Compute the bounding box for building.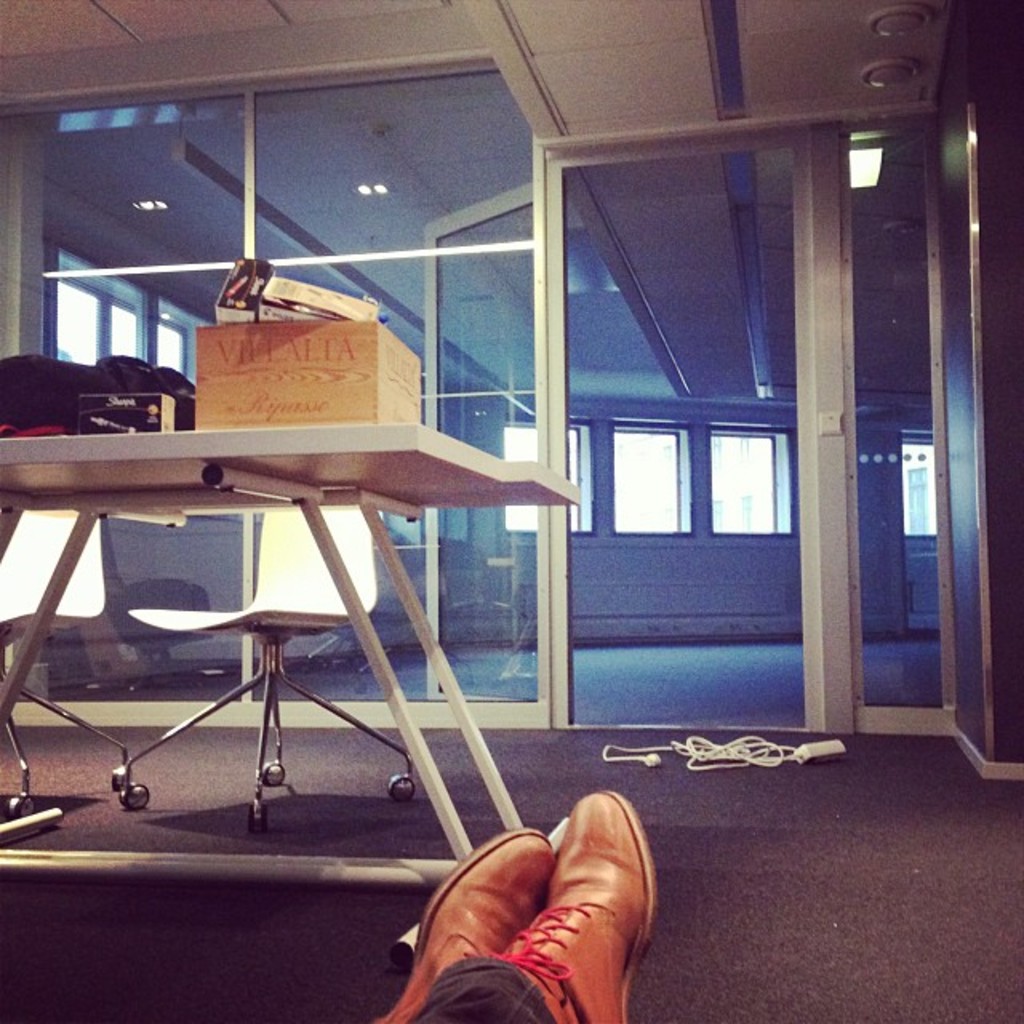
select_region(0, 0, 1022, 1022).
